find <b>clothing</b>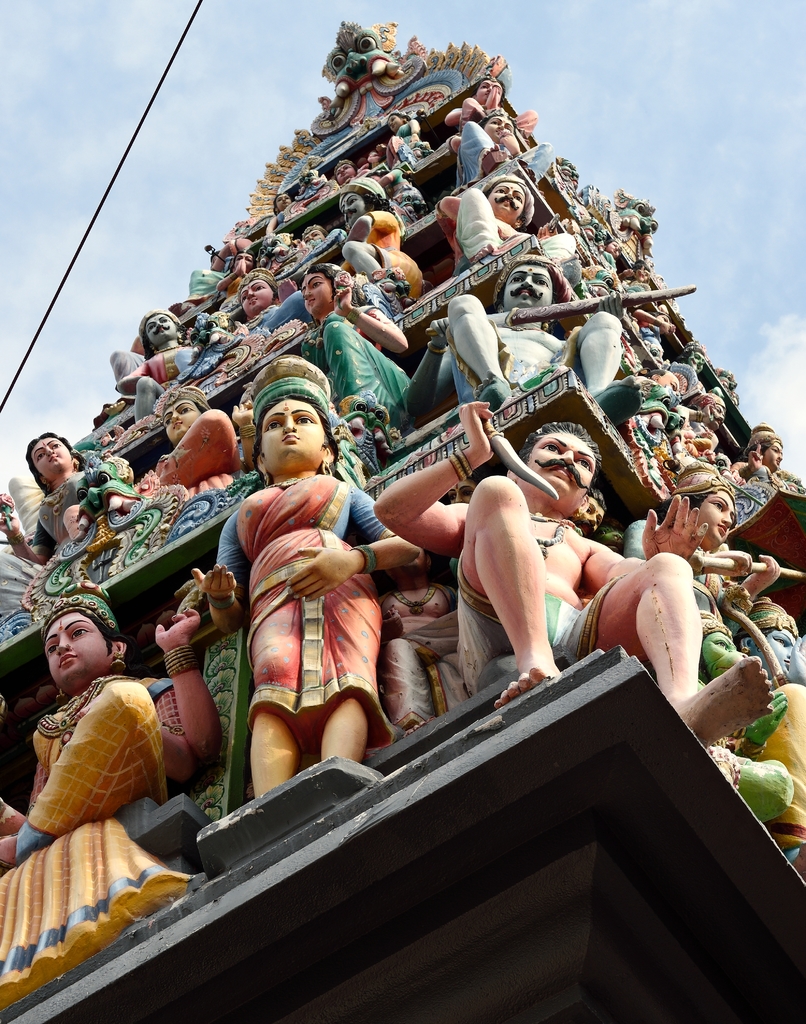
box=[341, 215, 416, 290]
